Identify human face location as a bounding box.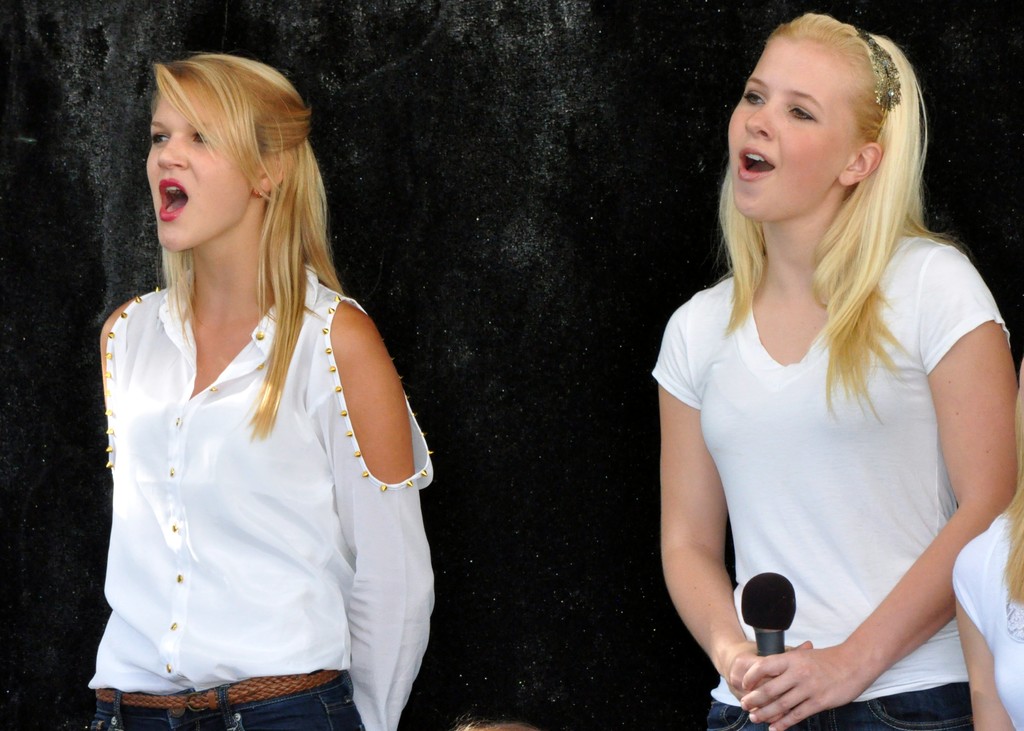
rect(147, 79, 255, 250).
